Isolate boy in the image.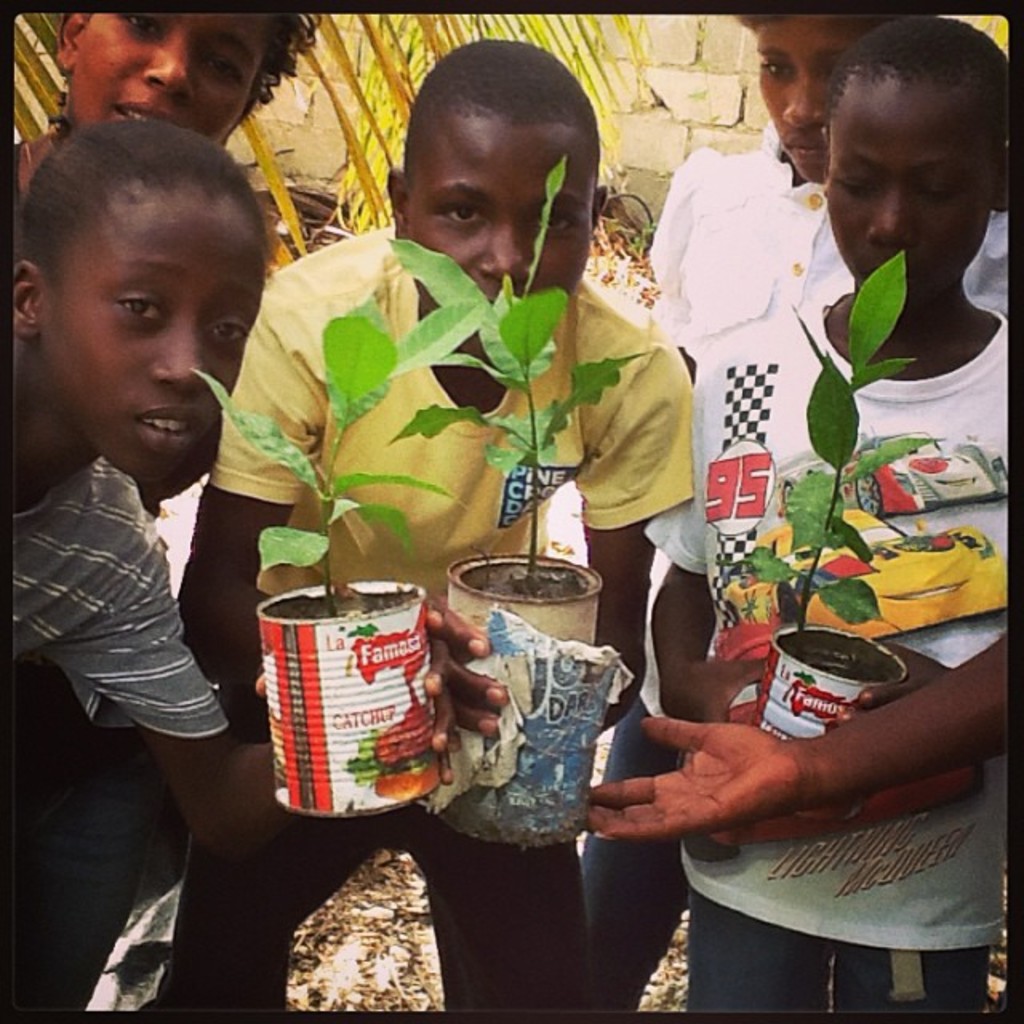
Isolated region: x1=165, y1=40, x2=698, y2=1013.
